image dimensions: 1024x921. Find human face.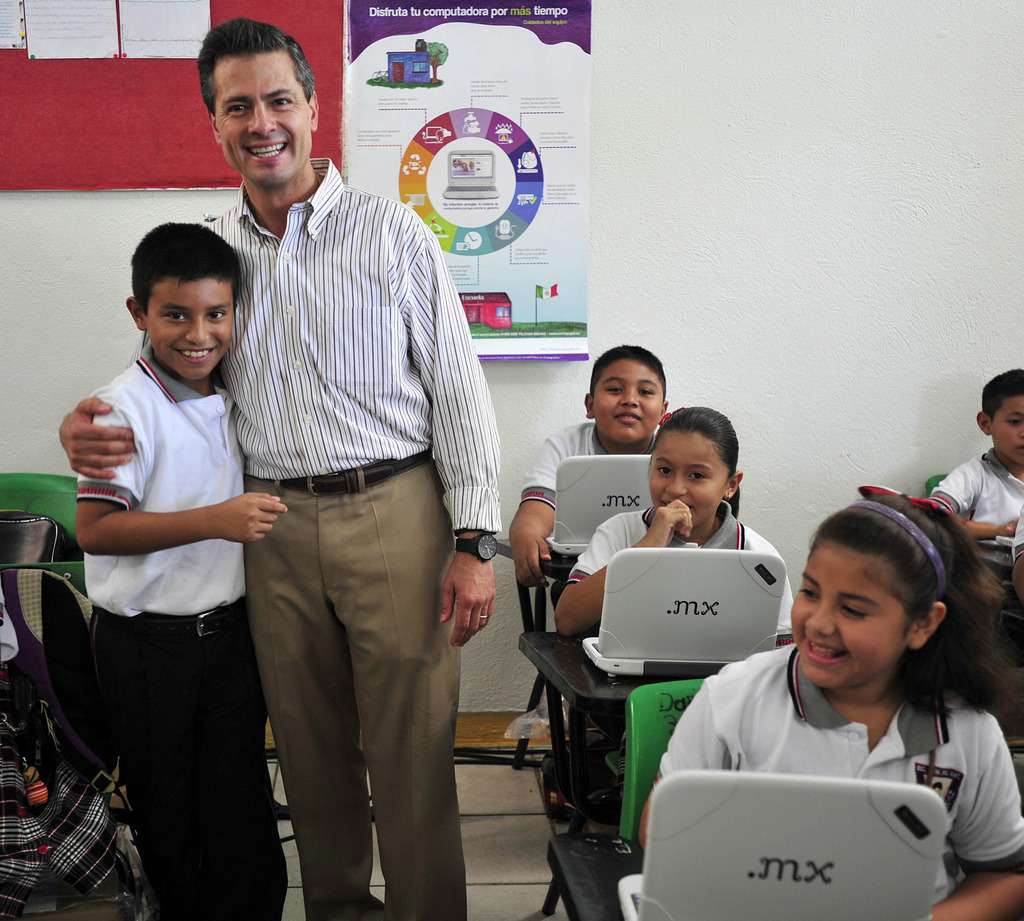
(left=141, top=279, right=234, bottom=380).
